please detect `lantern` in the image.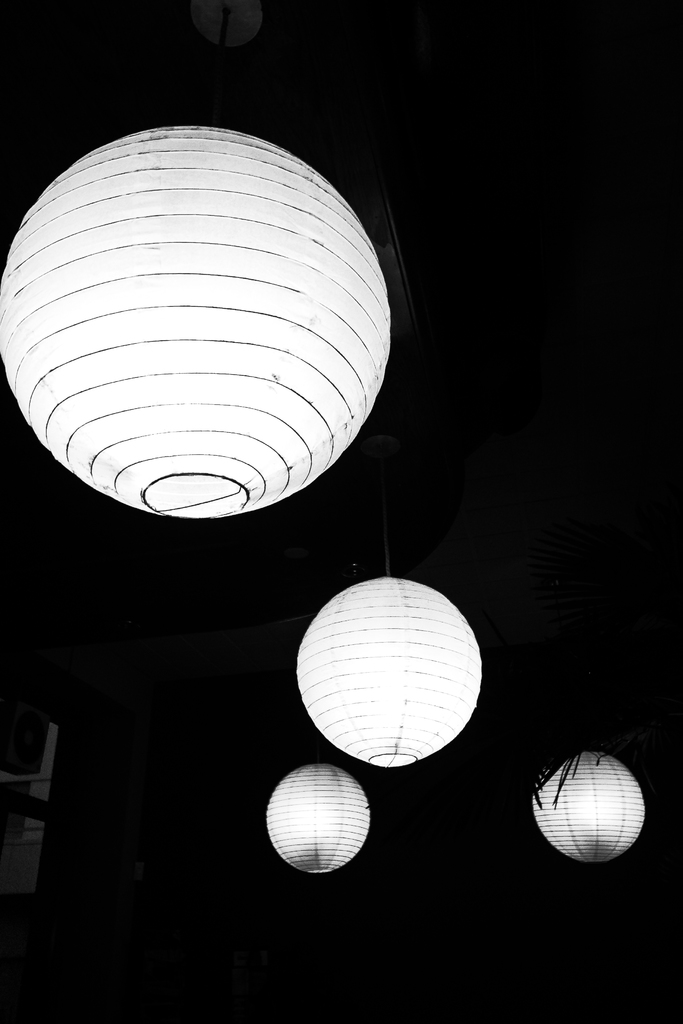
0, 124, 383, 514.
